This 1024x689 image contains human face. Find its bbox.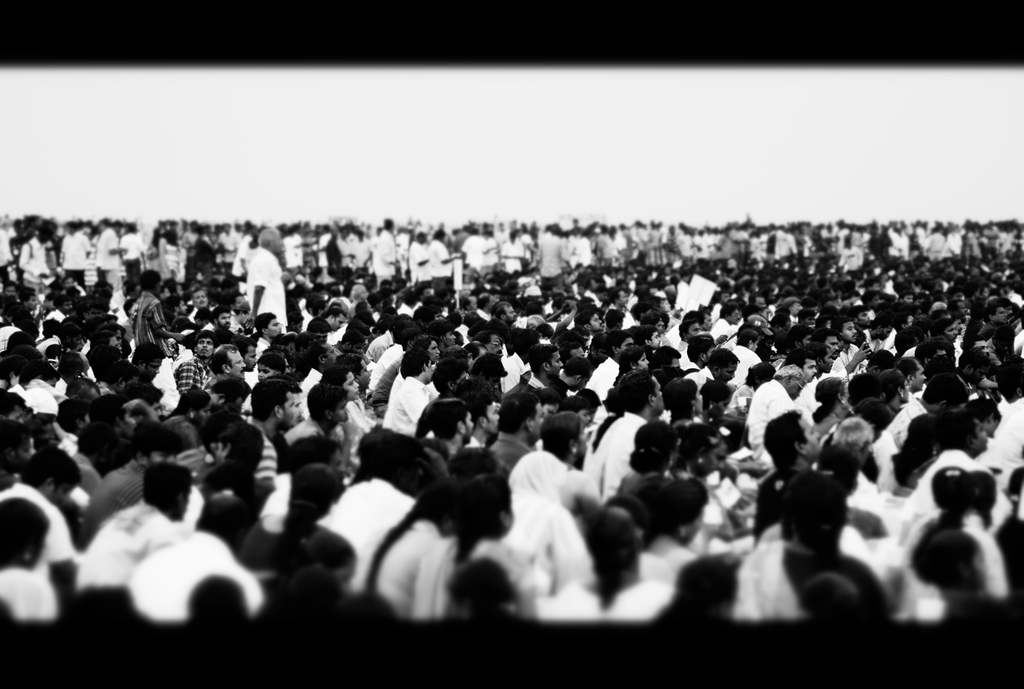
(655,330,661,349).
